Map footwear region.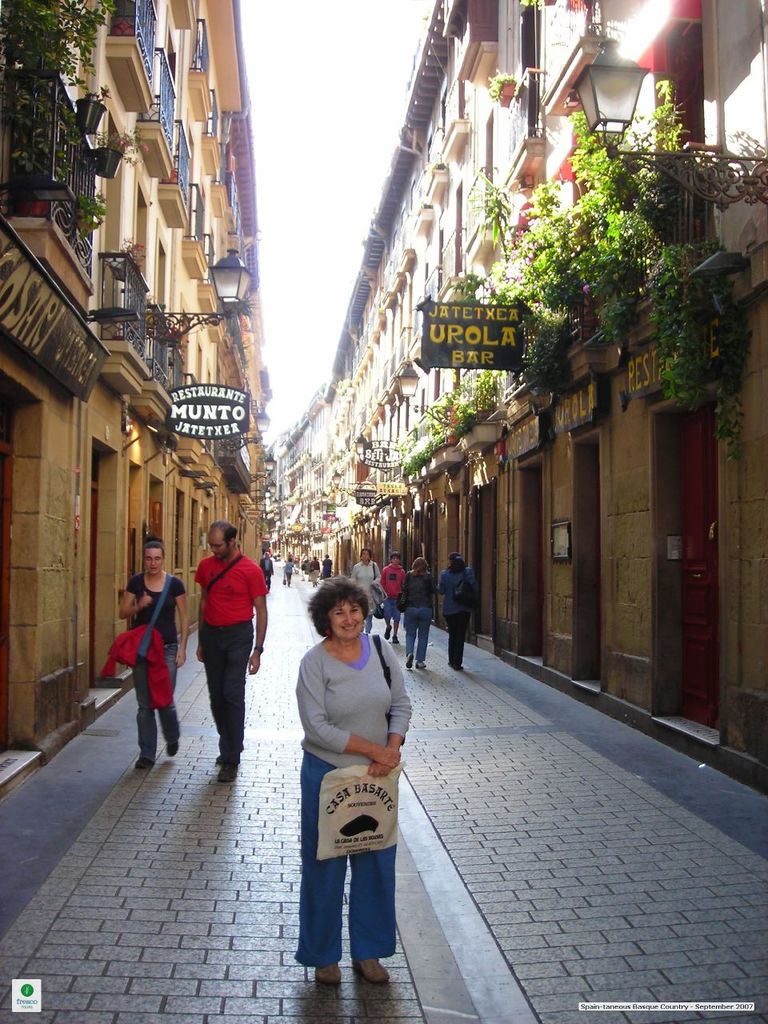
Mapped to bbox(167, 738, 179, 756).
